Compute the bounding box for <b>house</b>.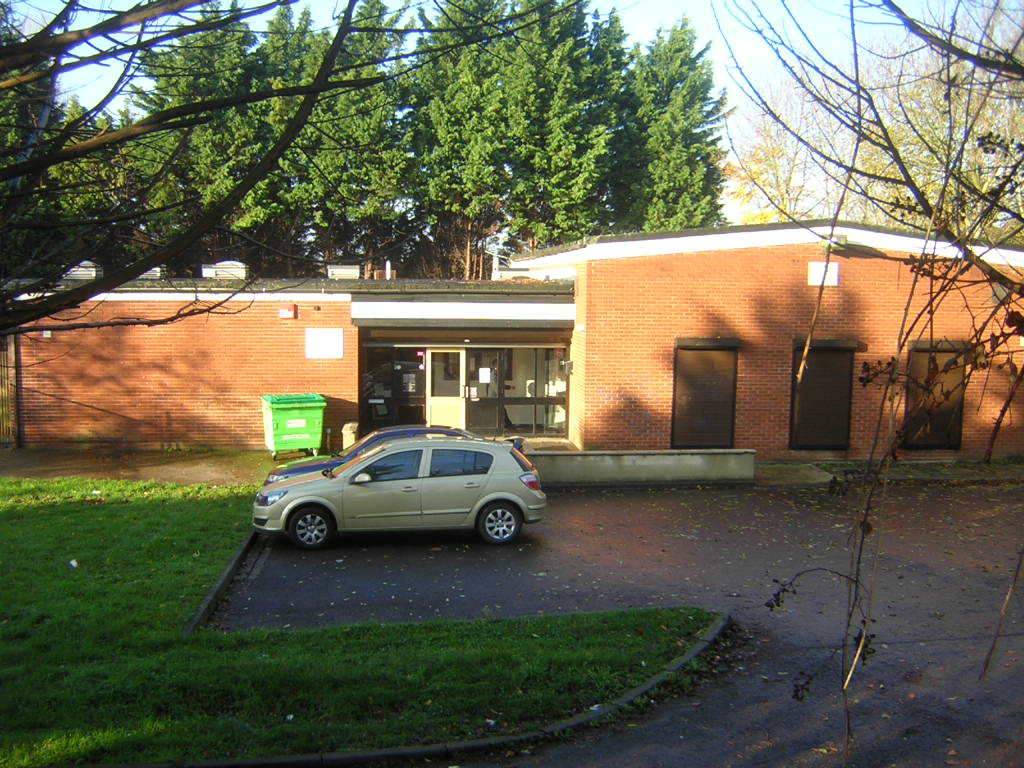
bbox=[0, 210, 1023, 493].
